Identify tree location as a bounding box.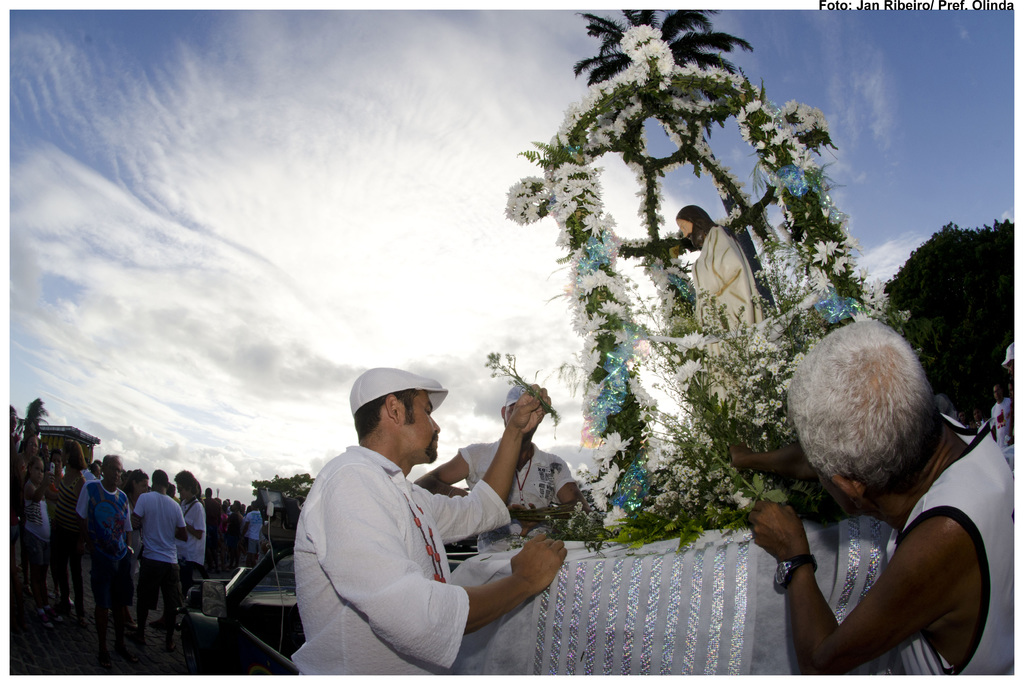
x1=250, y1=470, x2=317, y2=527.
